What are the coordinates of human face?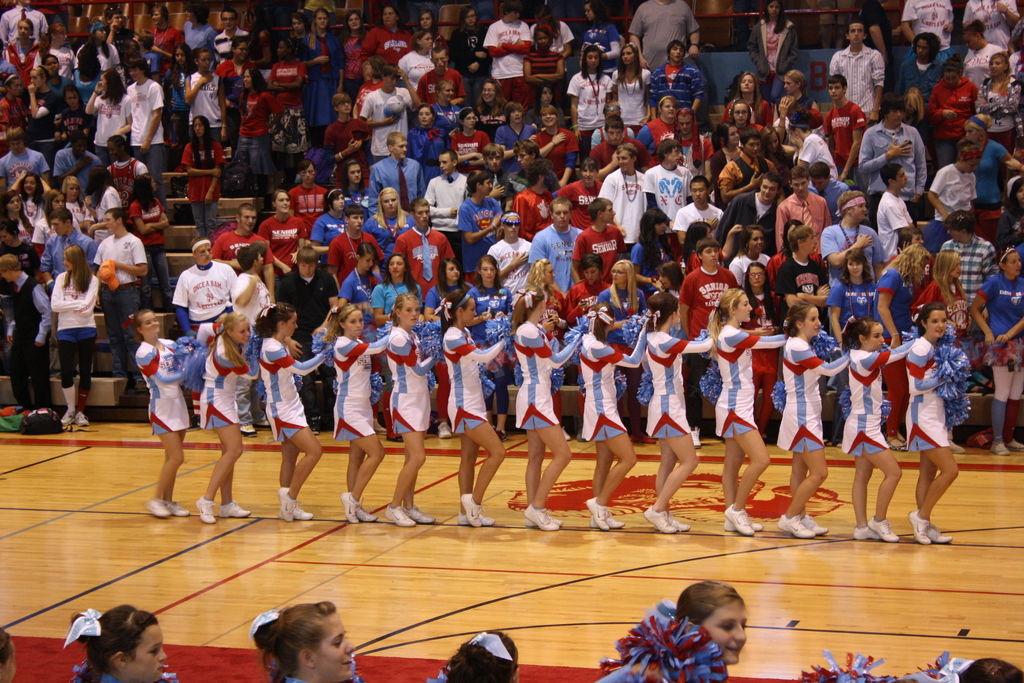
BBox(0, 0, 1023, 682).
